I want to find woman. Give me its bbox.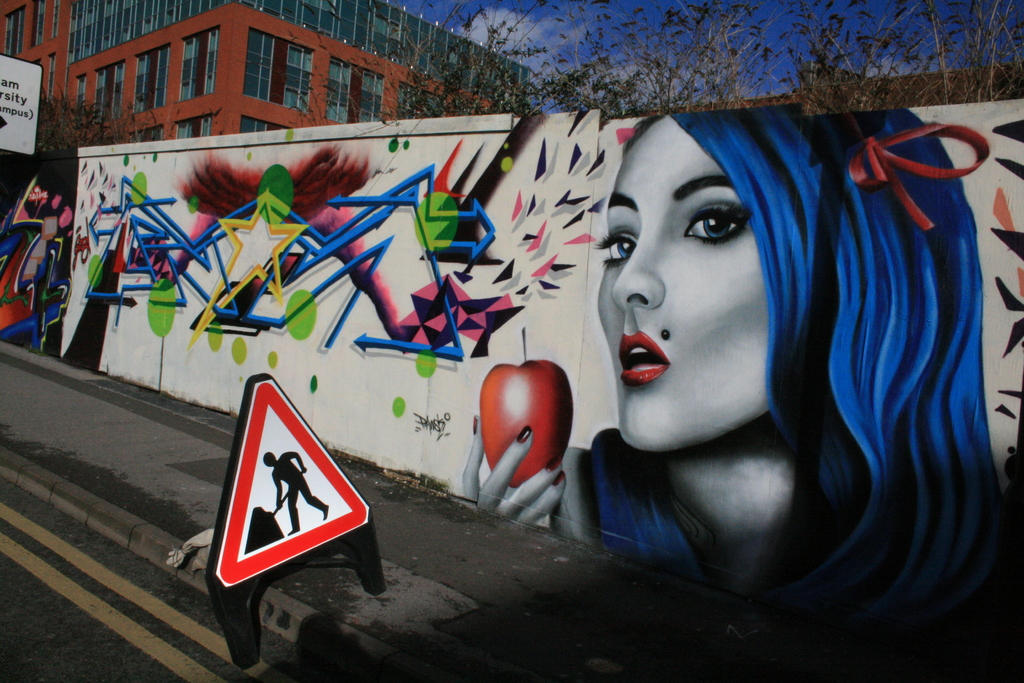
[461, 111, 1009, 648].
